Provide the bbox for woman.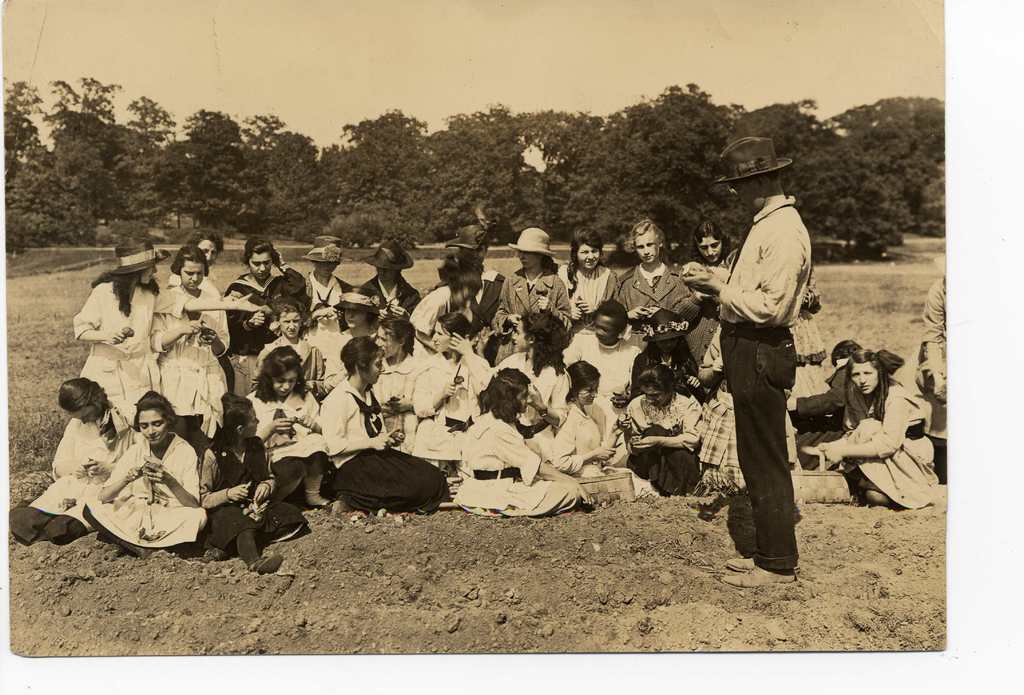
crop(674, 218, 740, 372).
